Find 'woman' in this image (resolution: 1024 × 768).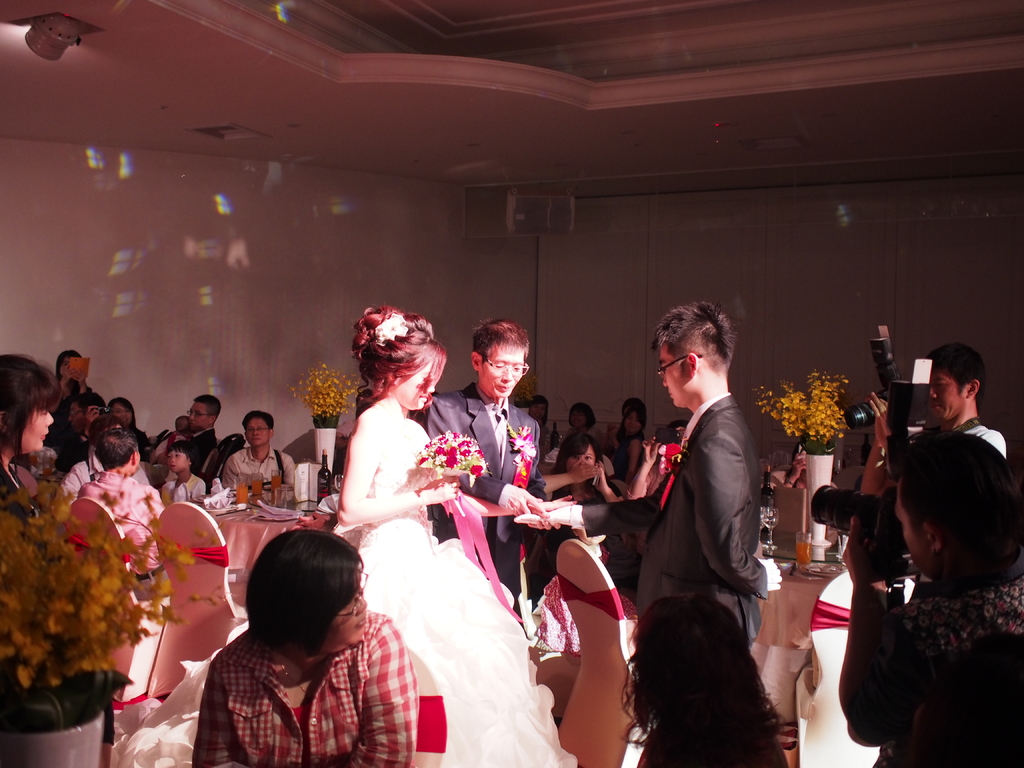
0:342:61:500.
